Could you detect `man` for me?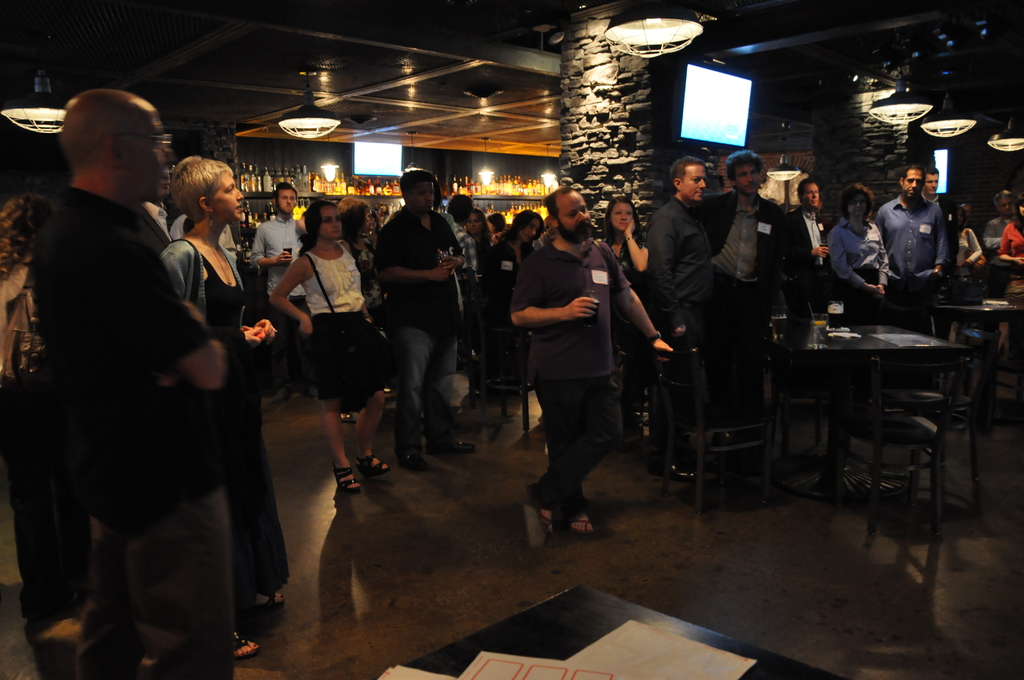
Detection result: crop(922, 170, 945, 216).
